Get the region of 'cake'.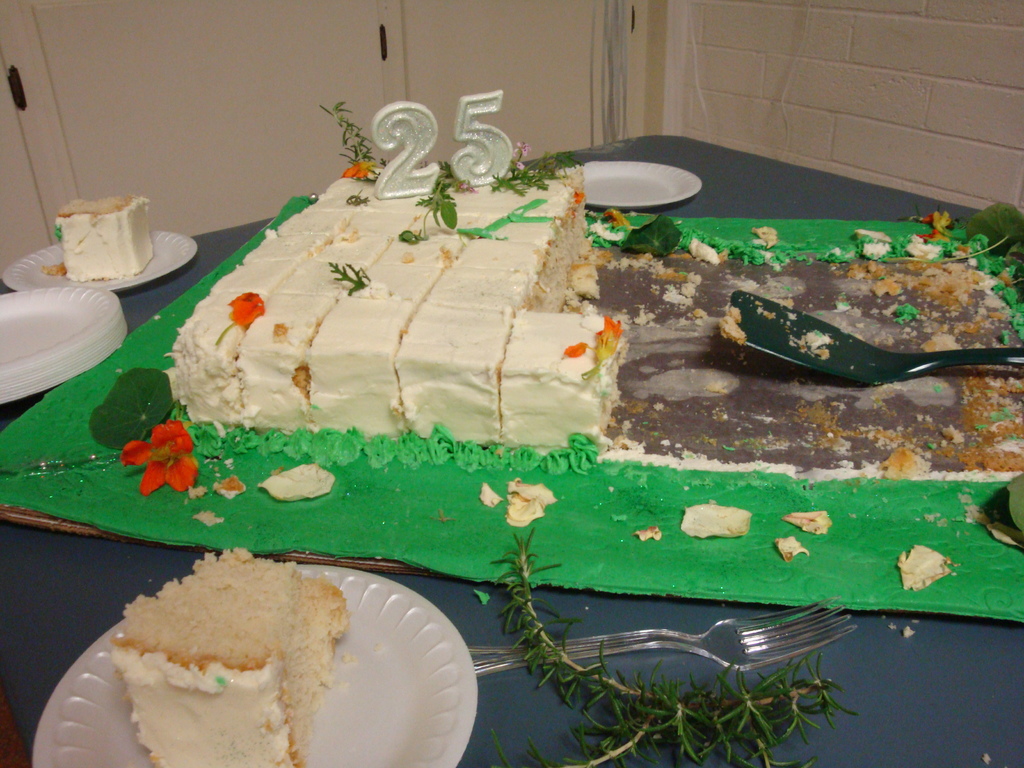
Rect(165, 164, 625, 459).
